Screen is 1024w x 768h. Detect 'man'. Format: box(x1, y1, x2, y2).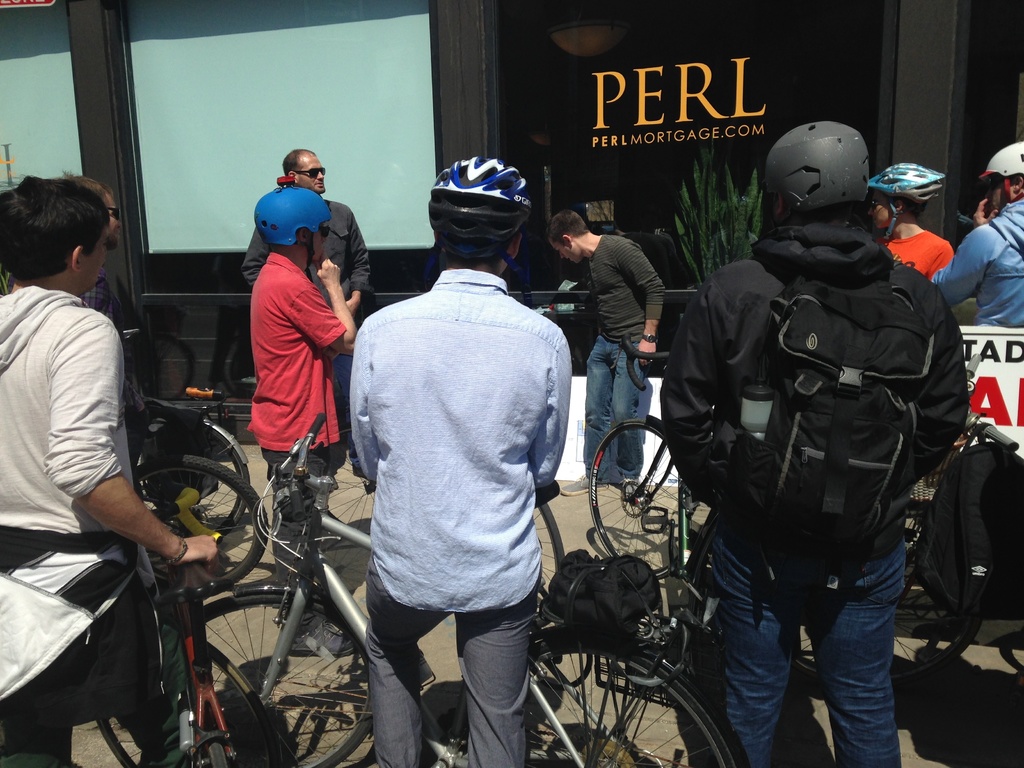
box(250, 189, 351, 573).
